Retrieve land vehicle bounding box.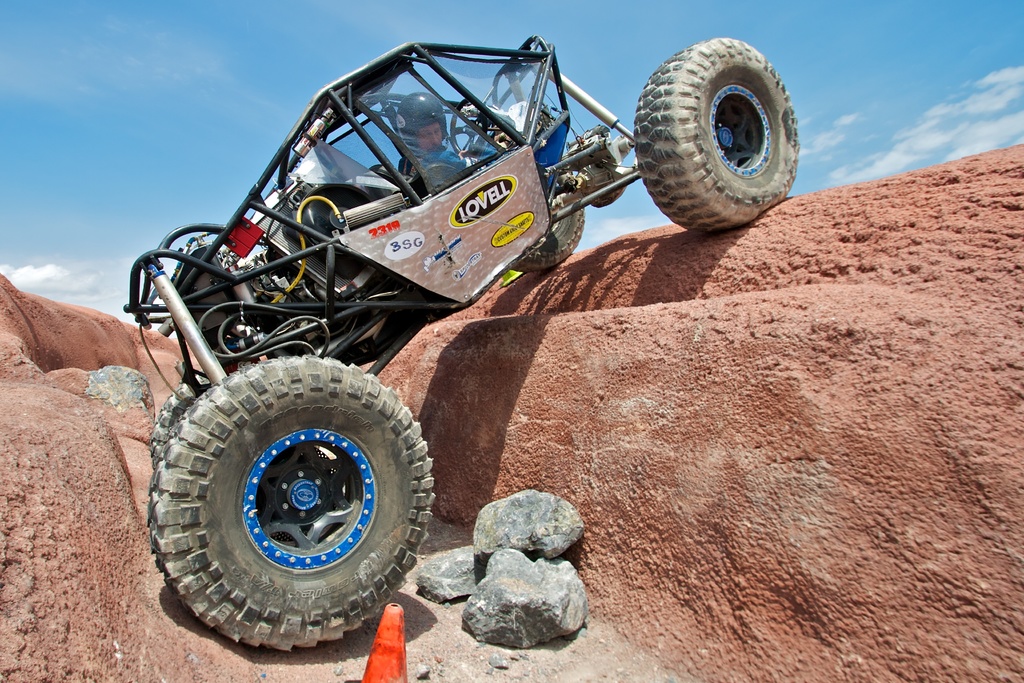
Bounding box: 106/28/807/554.
